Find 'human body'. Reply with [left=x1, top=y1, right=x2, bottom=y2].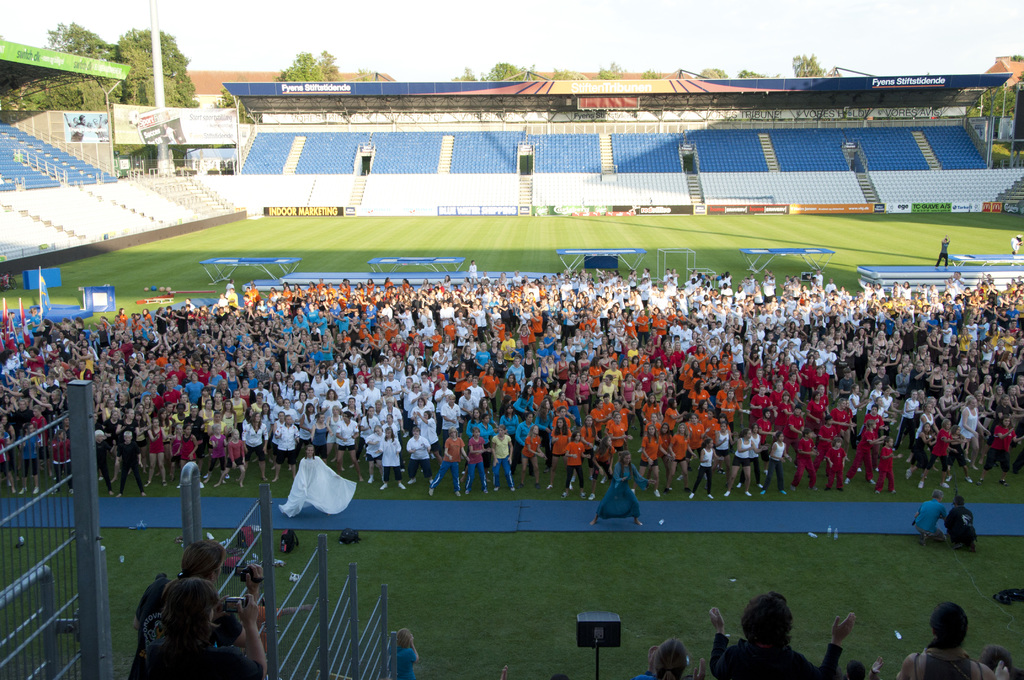
[left=705, top=592, right=858, bottom=679].
